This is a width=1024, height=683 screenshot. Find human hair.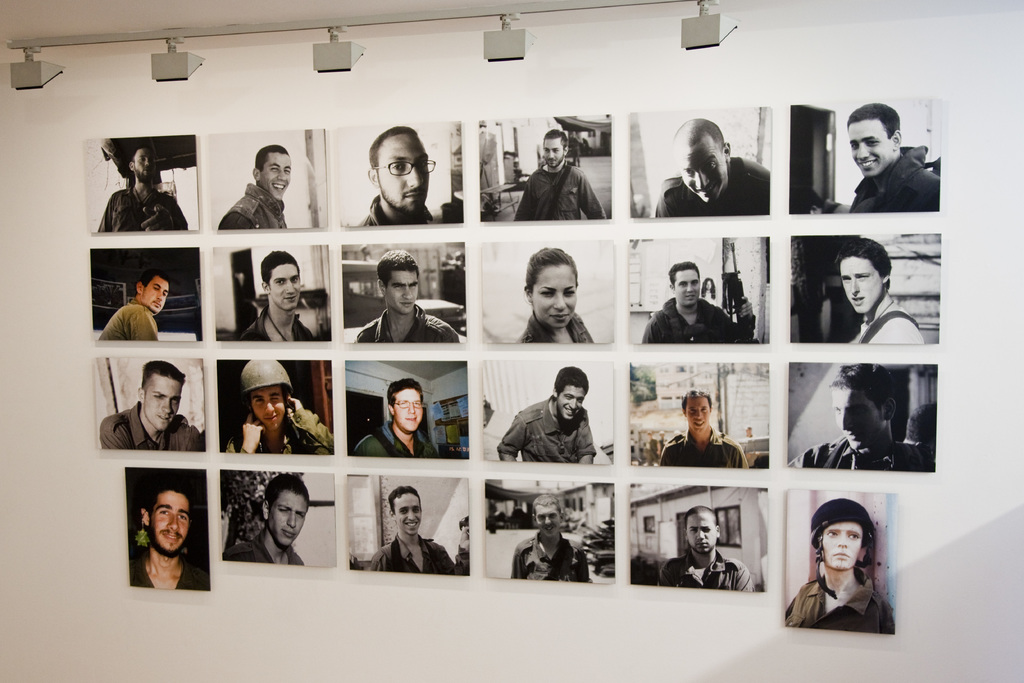
Bounding box: <box>836,234,911,308</box>.
